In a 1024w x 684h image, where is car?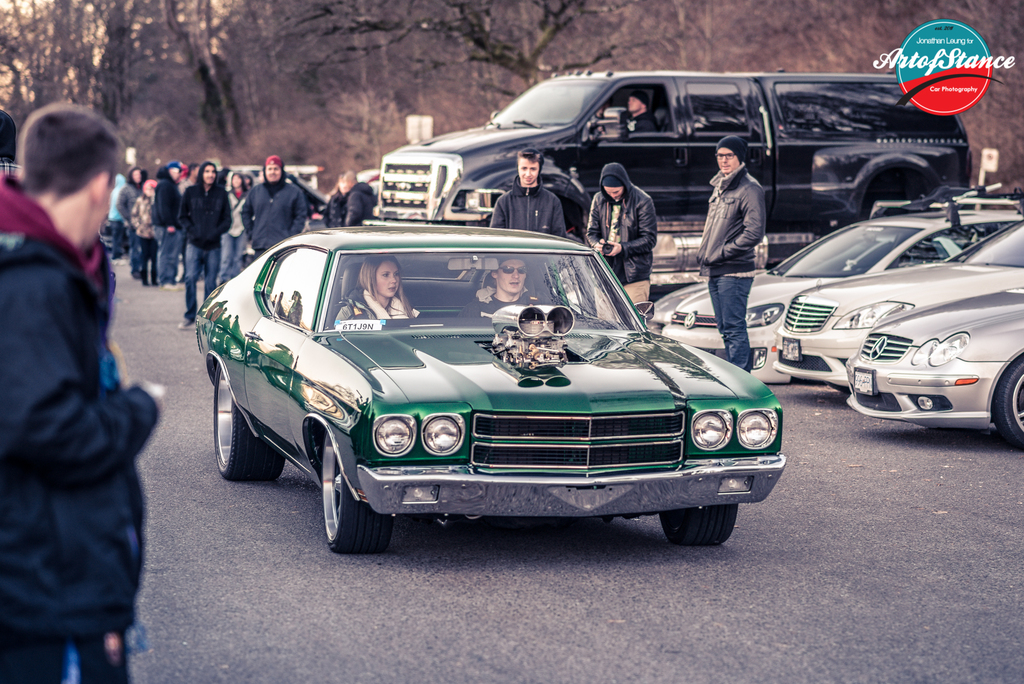
x1=646 y1=213 x2=1023 y2=392.
